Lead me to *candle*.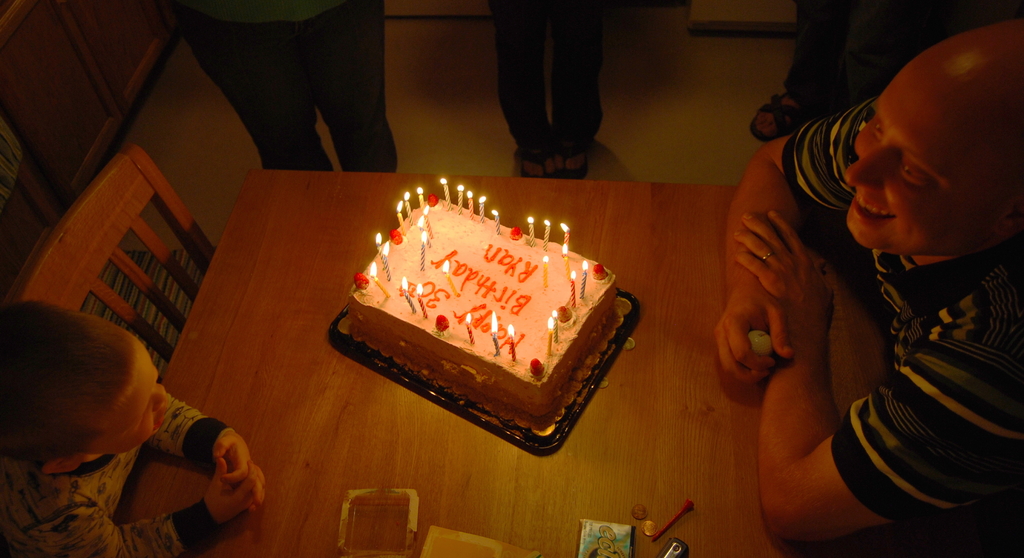
Lead to BBox(527, 218, 536, 249).
